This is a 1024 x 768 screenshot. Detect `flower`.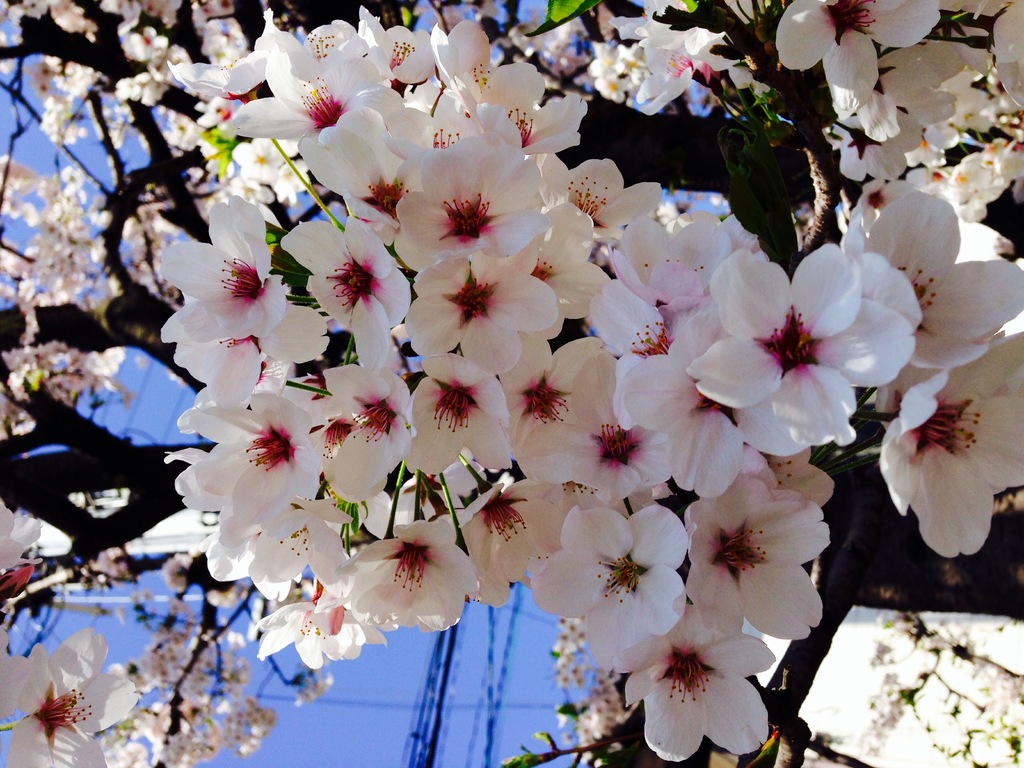
box(869, 360, 1004, 570).
